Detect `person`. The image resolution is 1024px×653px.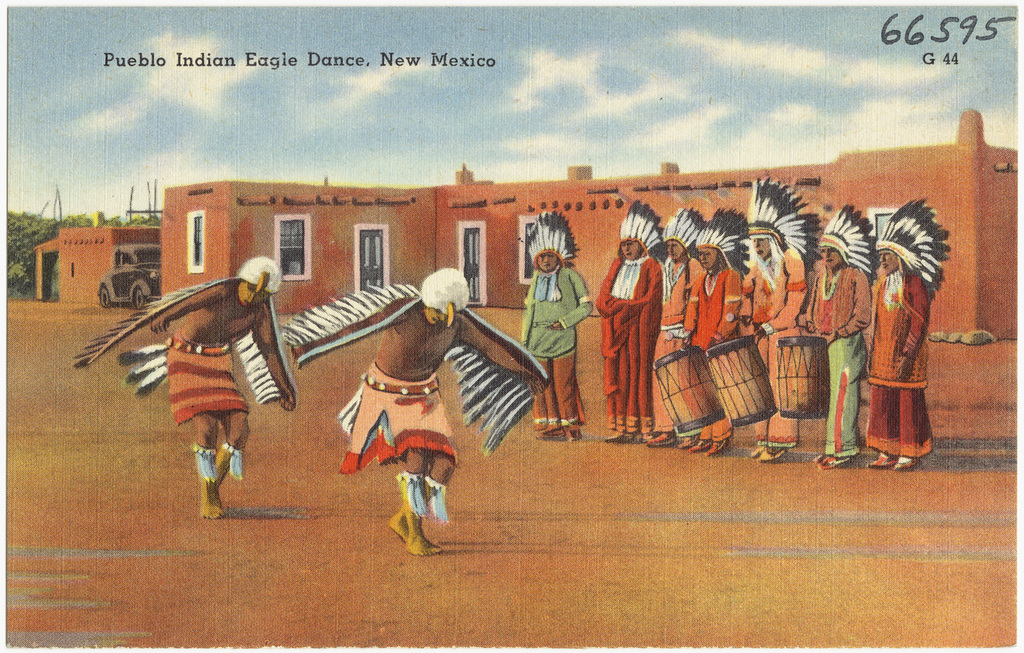
521/205/595/443.
